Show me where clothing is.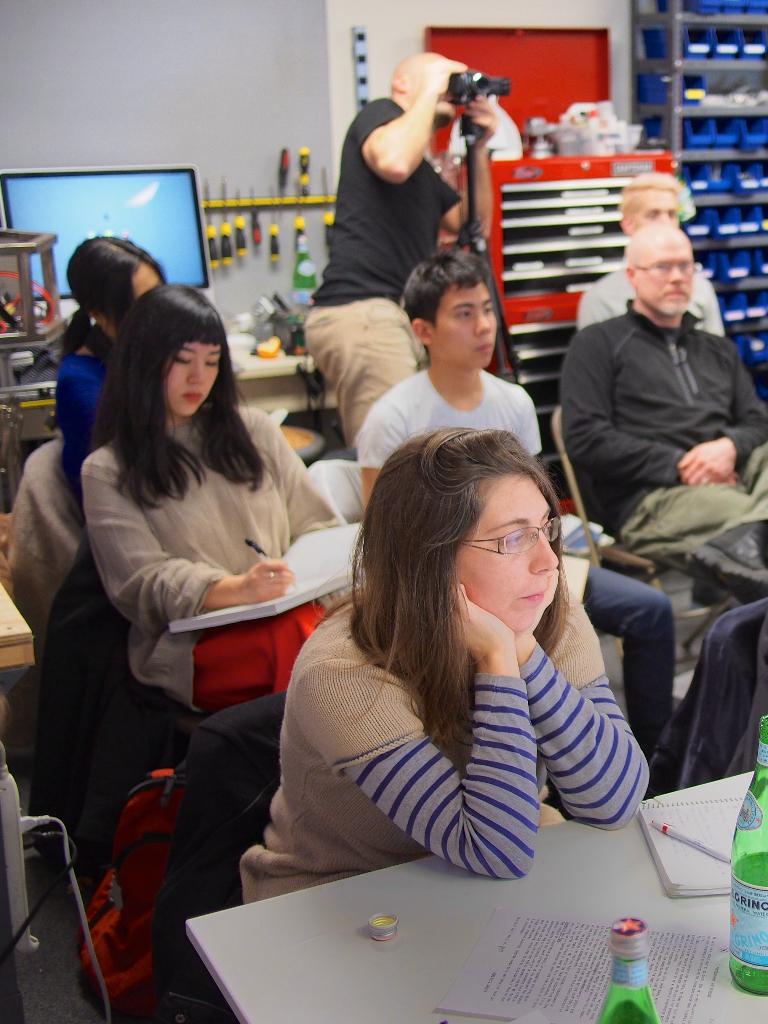
clothing is at [354, 351, 686, 753].
